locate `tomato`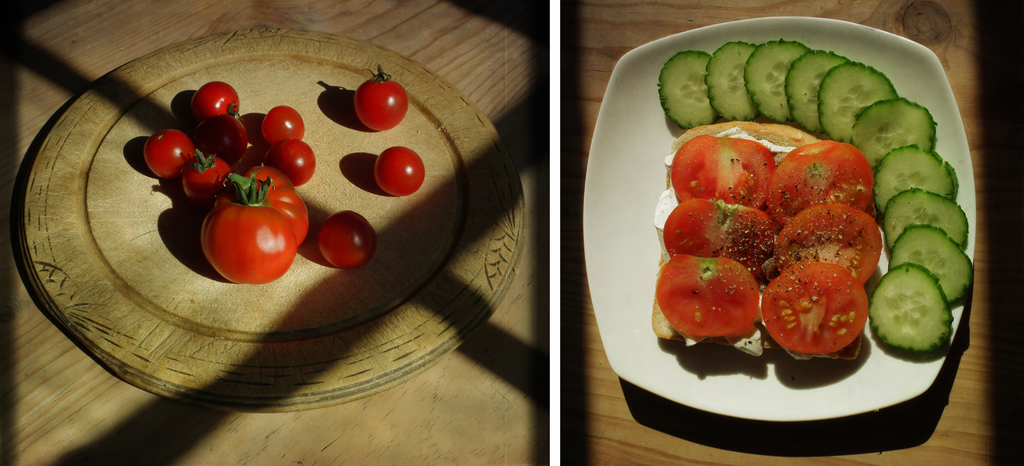
box(193, 81, 237, 112)
